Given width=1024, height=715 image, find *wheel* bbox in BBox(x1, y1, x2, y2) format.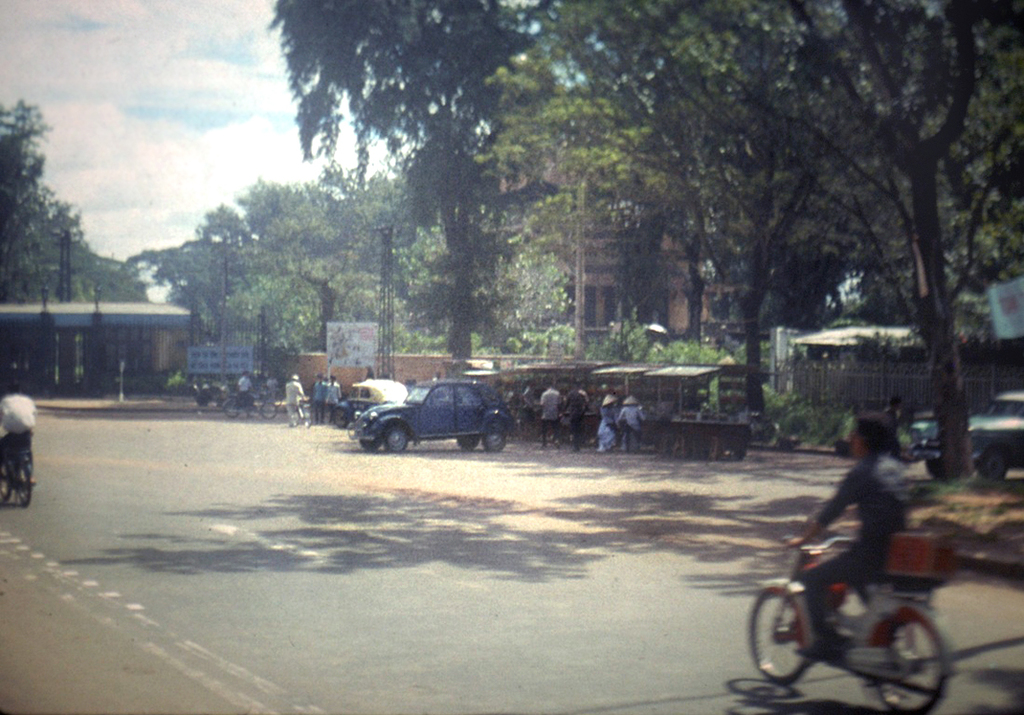
BBox(0, 458, 11, 507).
